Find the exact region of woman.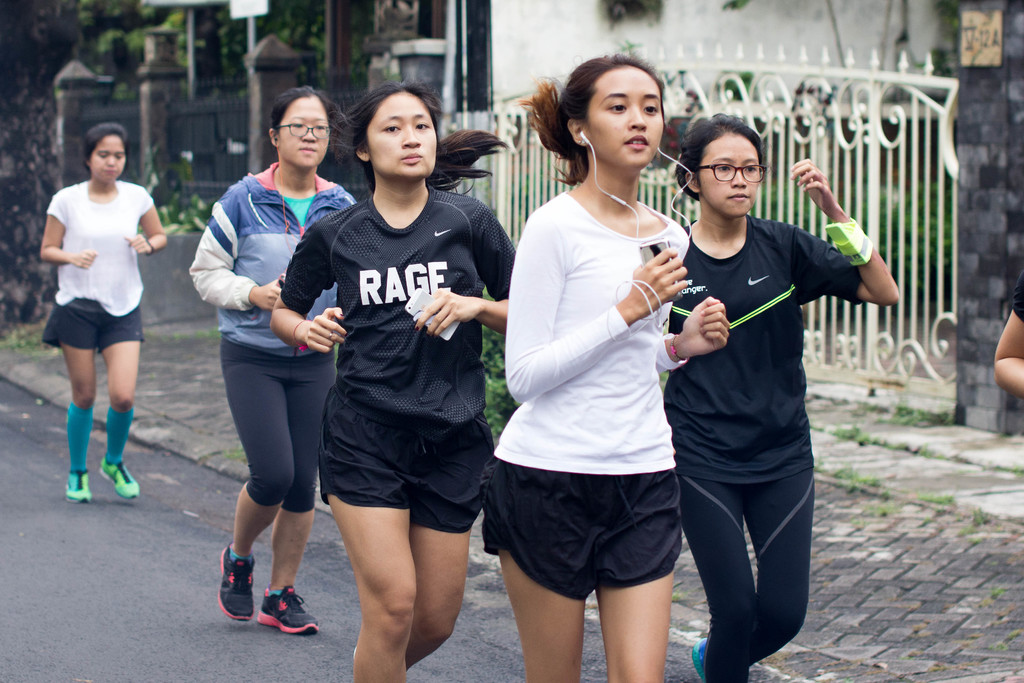
Exact region: (x1=666, y1=112, x2=899, y2=682).
